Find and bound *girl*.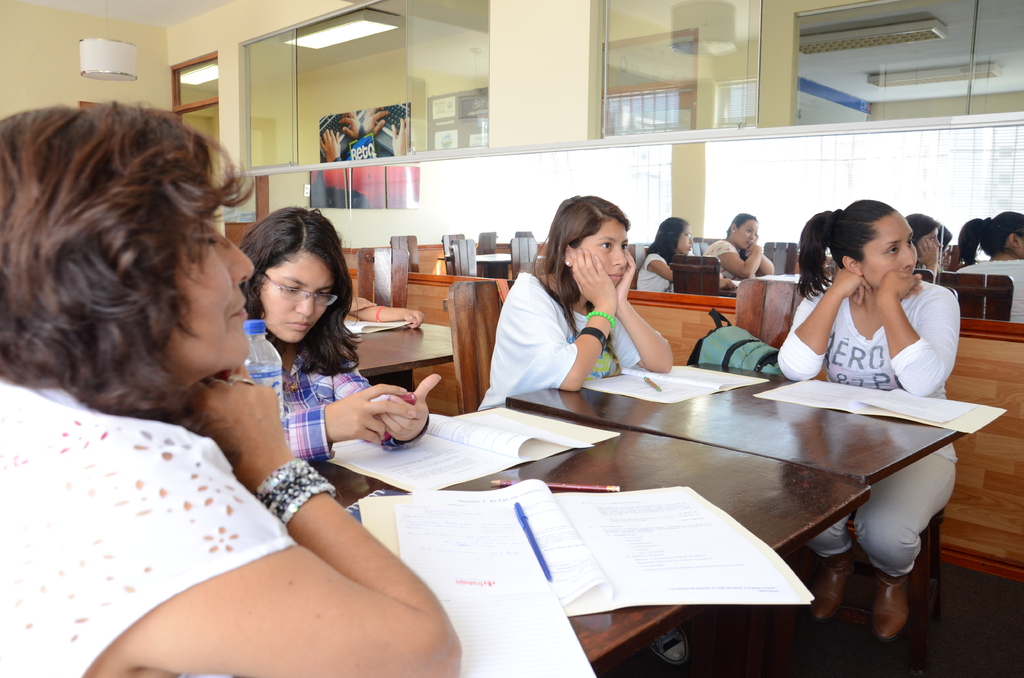
Bound: (774,195,963,638).
